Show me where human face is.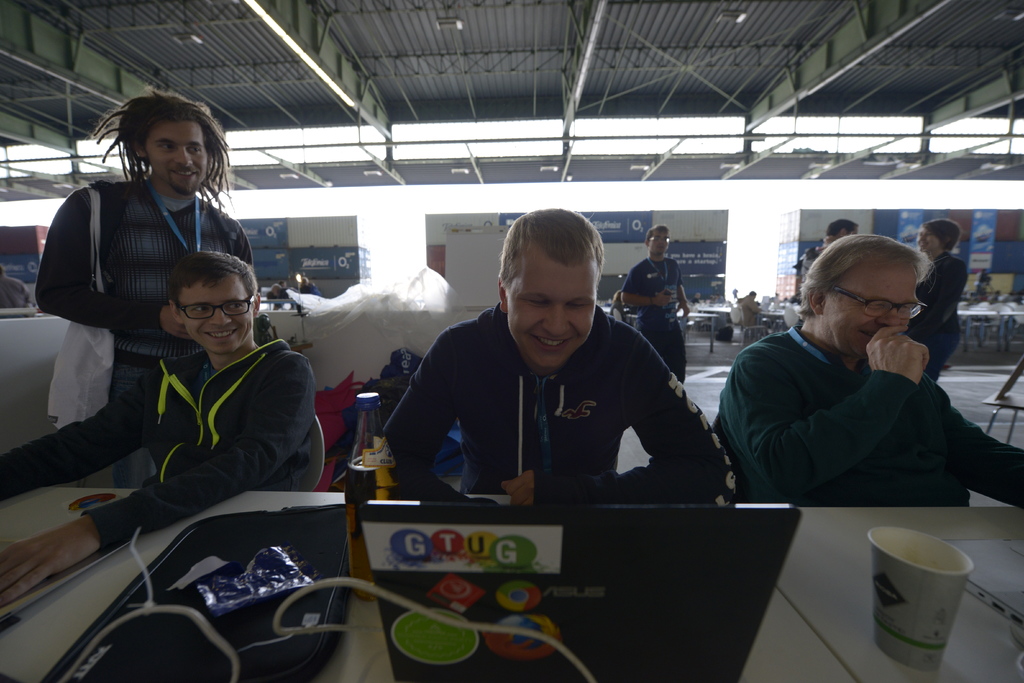
human face is at [x1=823, y1=258, x2=928, y2=361].
